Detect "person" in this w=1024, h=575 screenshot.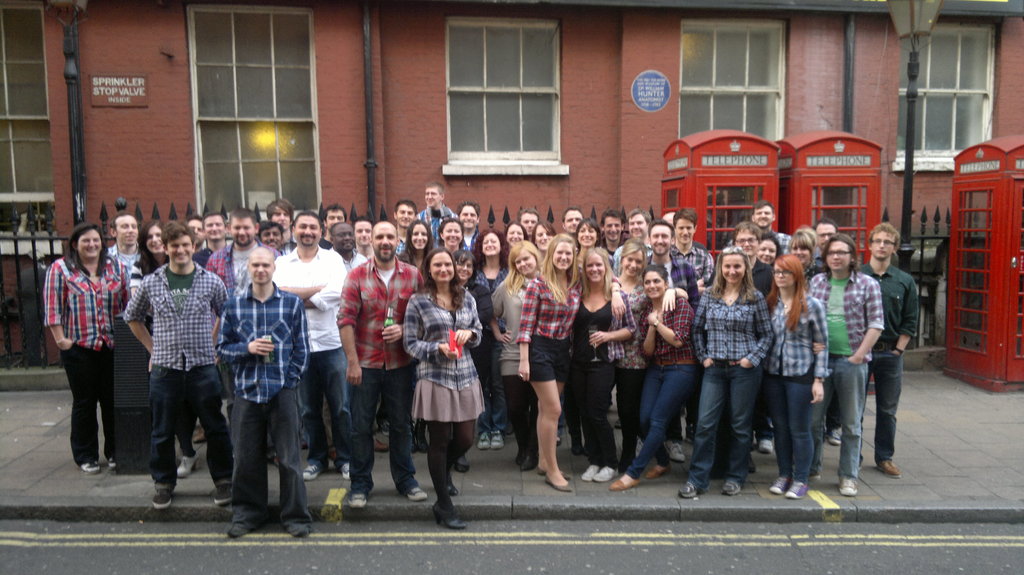
Detection: (x1=806, y1=214, x2=841, y2=269).
